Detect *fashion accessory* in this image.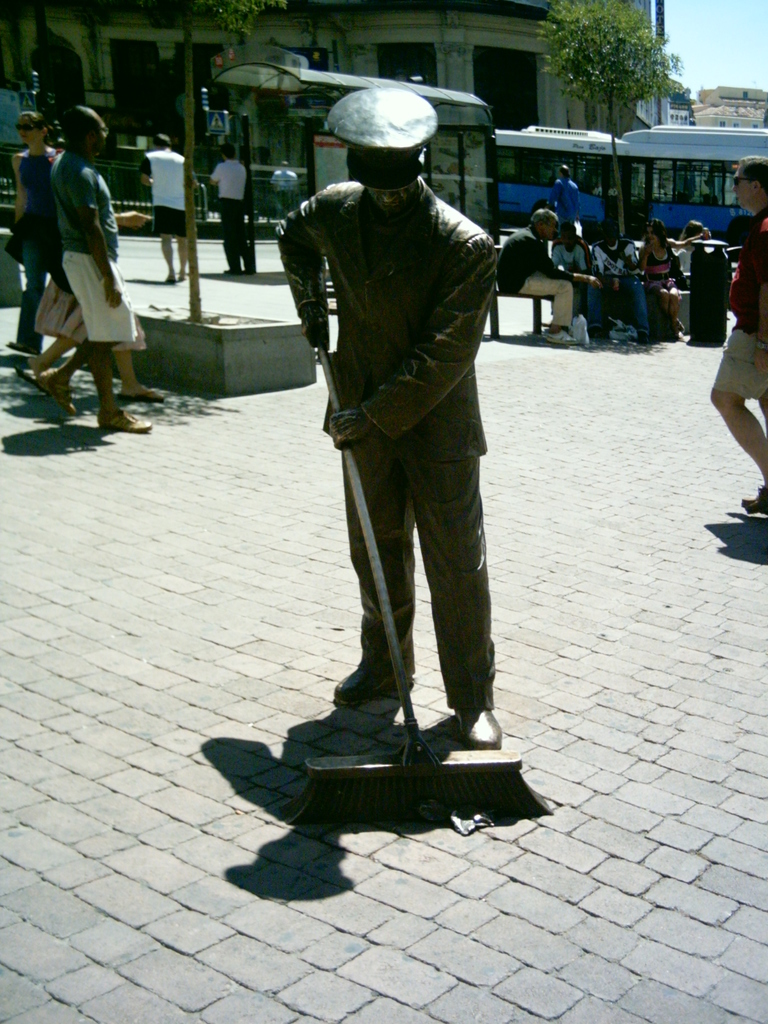
Detection: {"left": 116, "top": 390, "right": 166, "bottom": 404}.
